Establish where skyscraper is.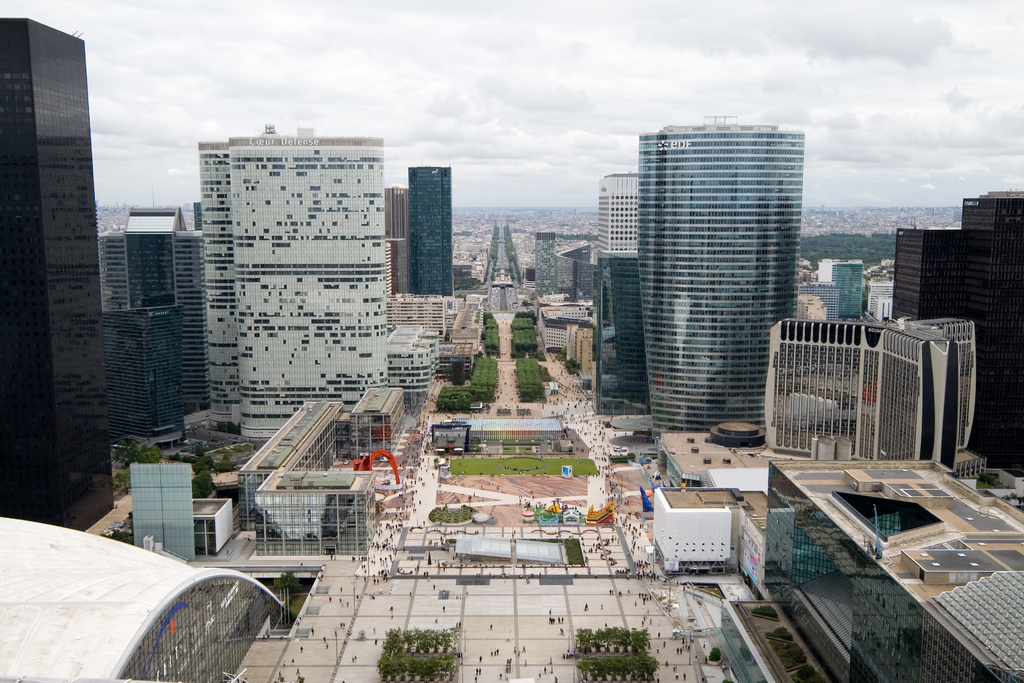
Established at bbox=(887, 179, 1023, 489).
